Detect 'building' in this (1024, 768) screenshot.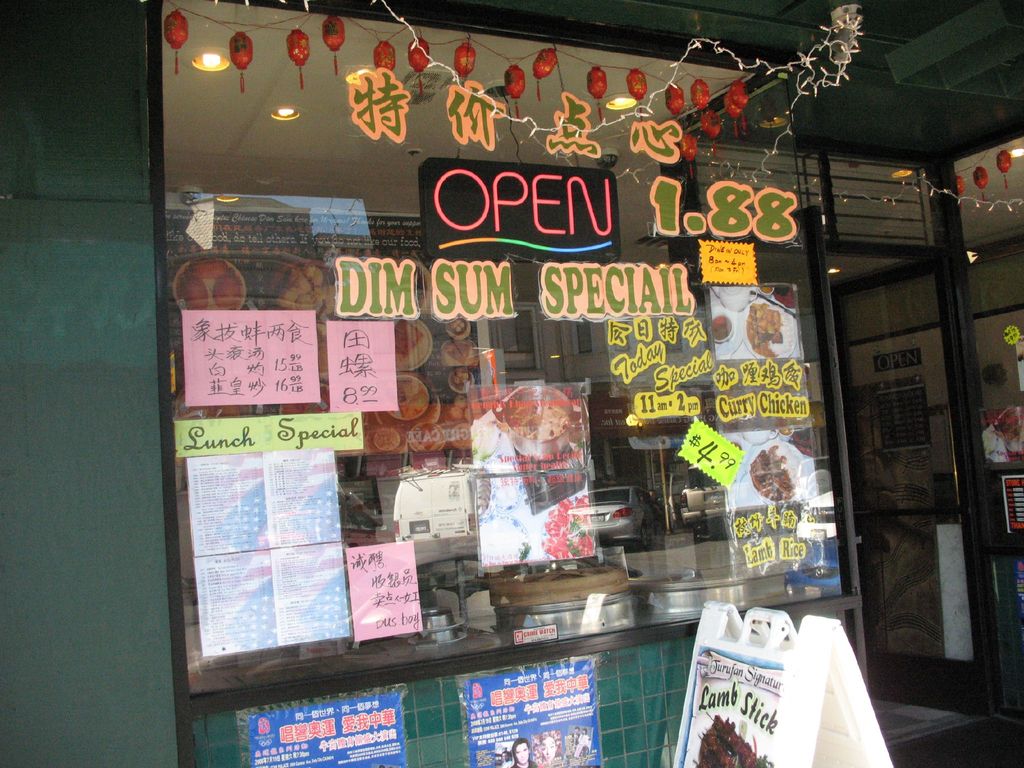
Detection: crop(0, 0, 1023, 767).
